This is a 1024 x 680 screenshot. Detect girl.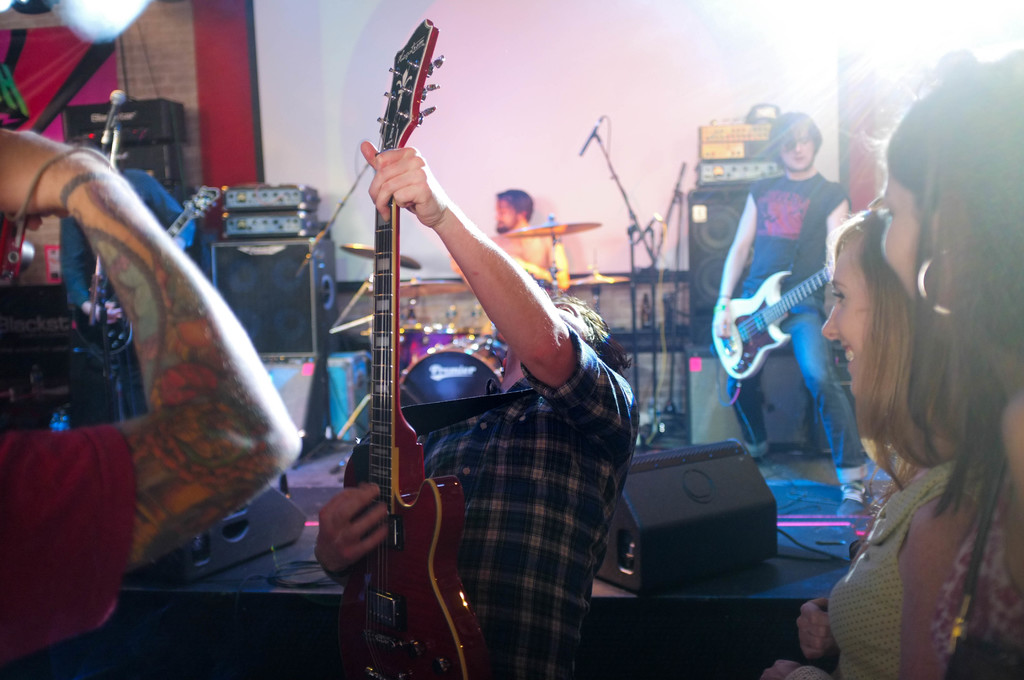
<bbox>794, 211, 1004, 679</bbox>.
